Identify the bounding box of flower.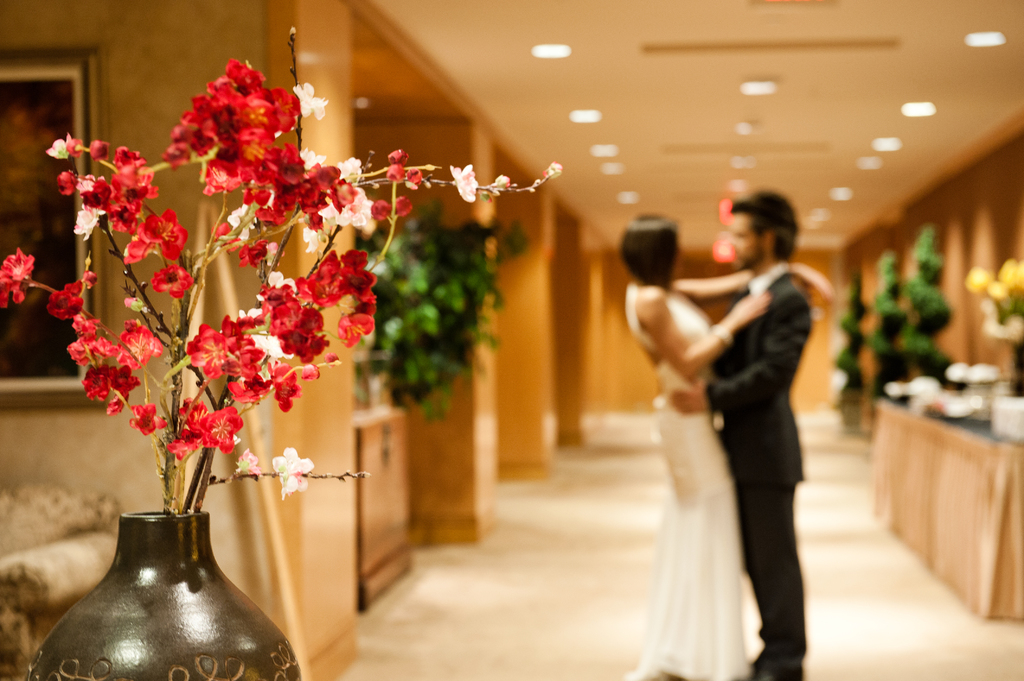
[449,162,488,207].
